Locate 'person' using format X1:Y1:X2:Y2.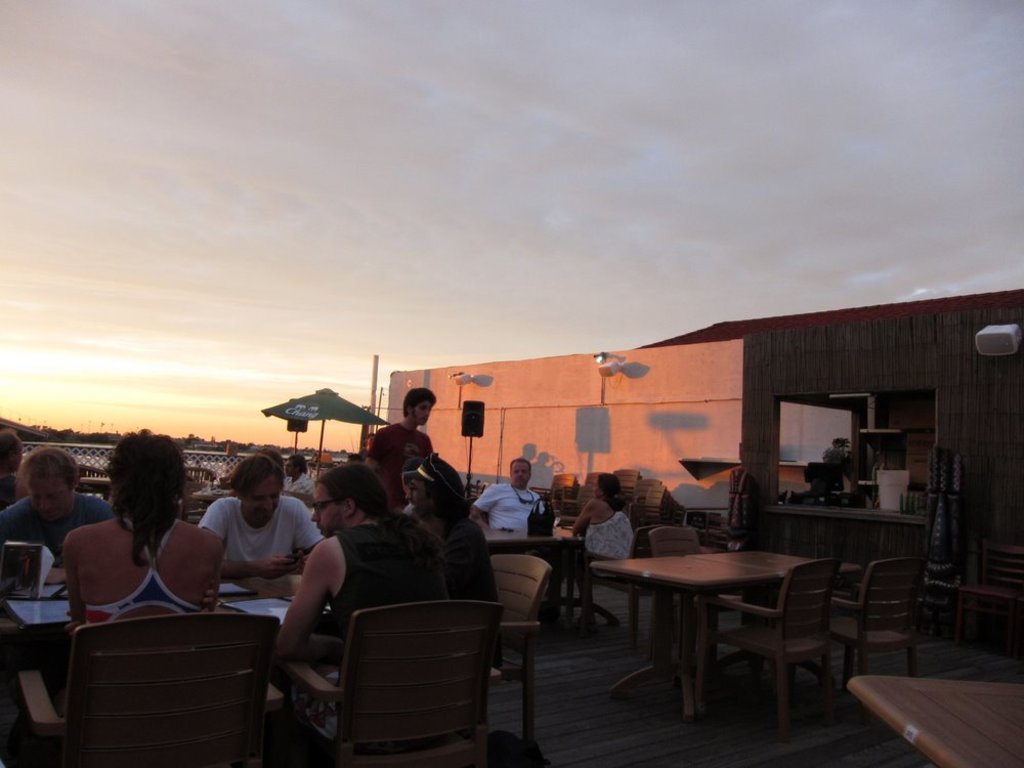
471:454:556:526.
